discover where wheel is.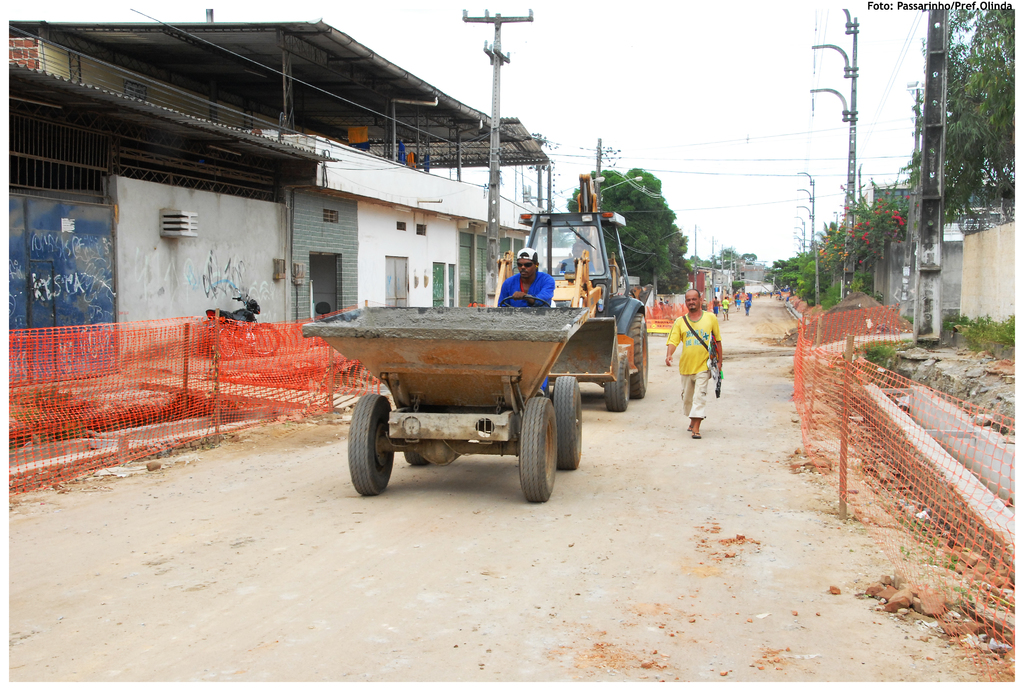
Discovered at left=605, top=351, right=631, bottom=413.
